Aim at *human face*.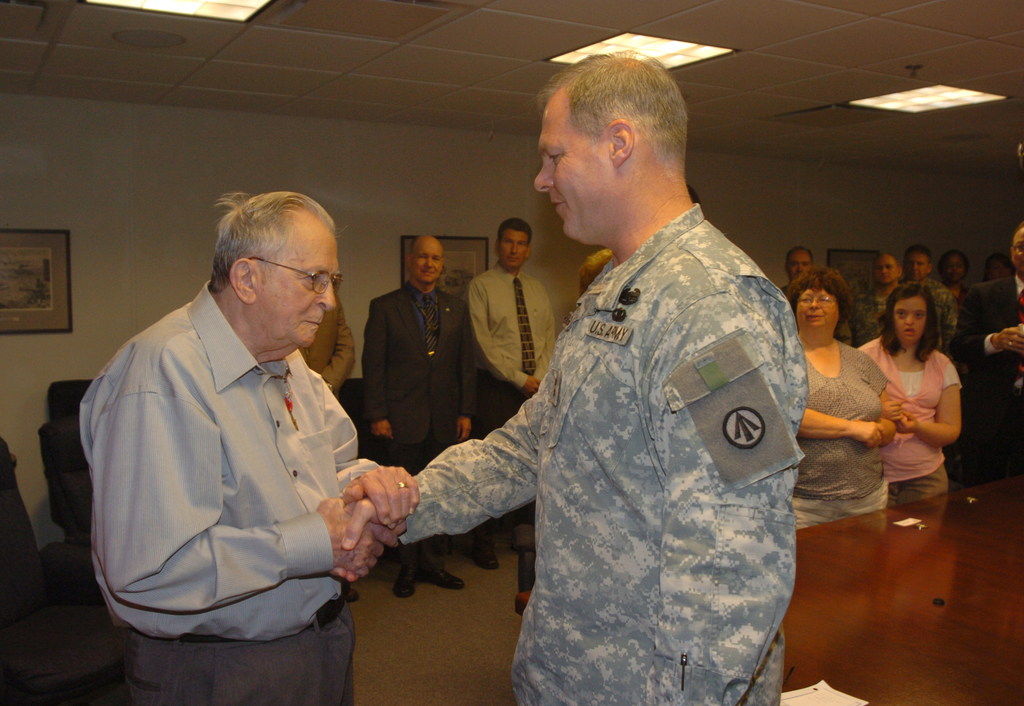
Aimed at (left=247, top=223, right=346, bottom=350).
